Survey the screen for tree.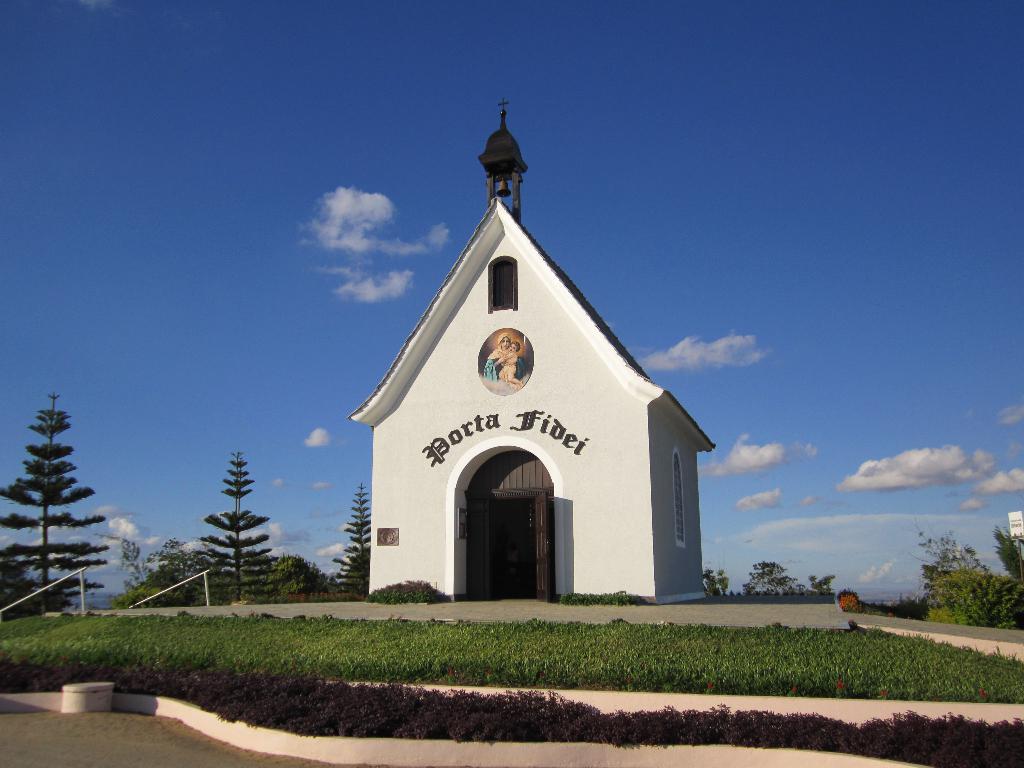
Survey found: <bbox>703, 572, 726, 596</bbox>.
